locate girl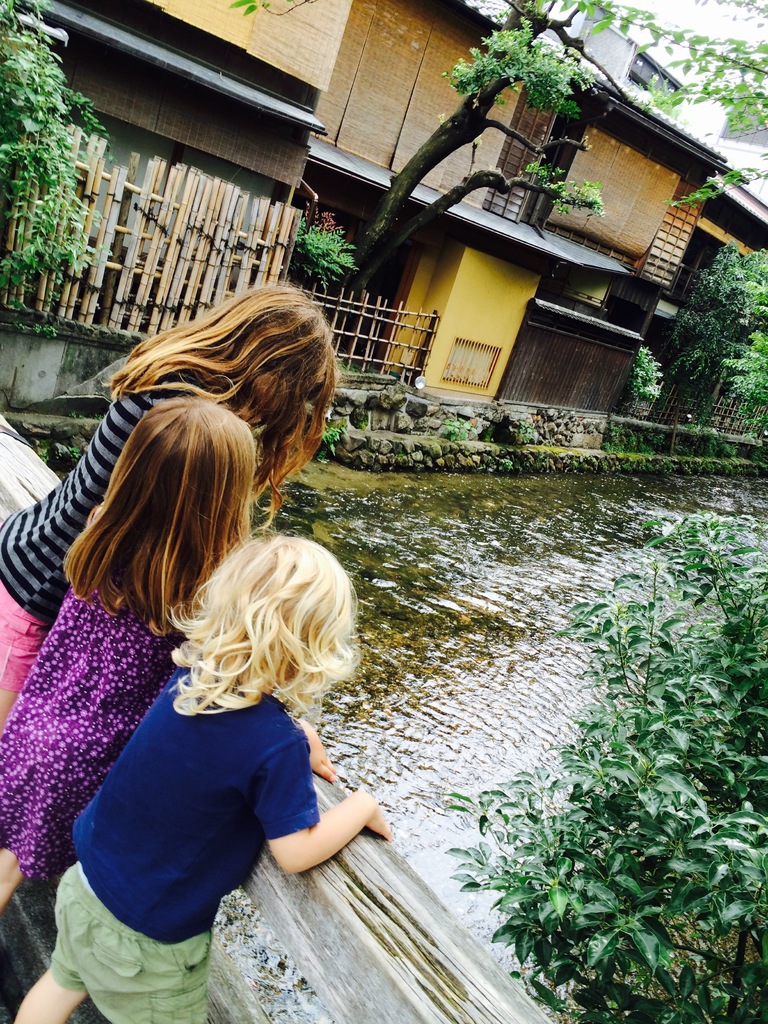
pyautogui.locateOnScreen(0, 389, 279, 920)
